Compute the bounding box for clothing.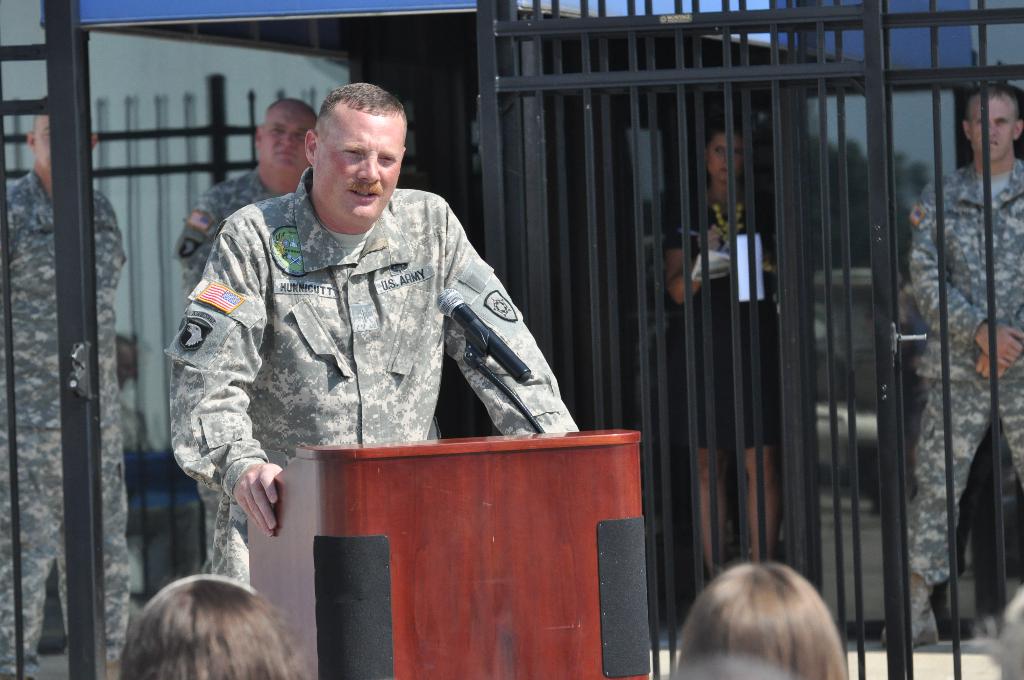
bbox=(892, 157, 1023, 589).
